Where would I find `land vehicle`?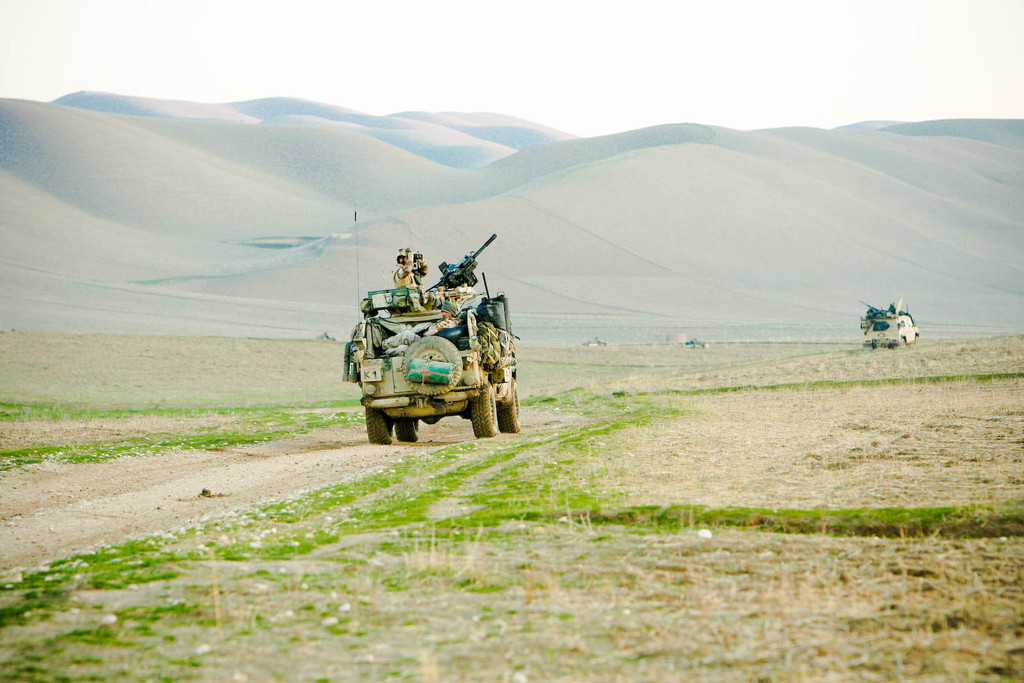
At pyautogui.locateOnScreen(866, 309, 917, 346).
